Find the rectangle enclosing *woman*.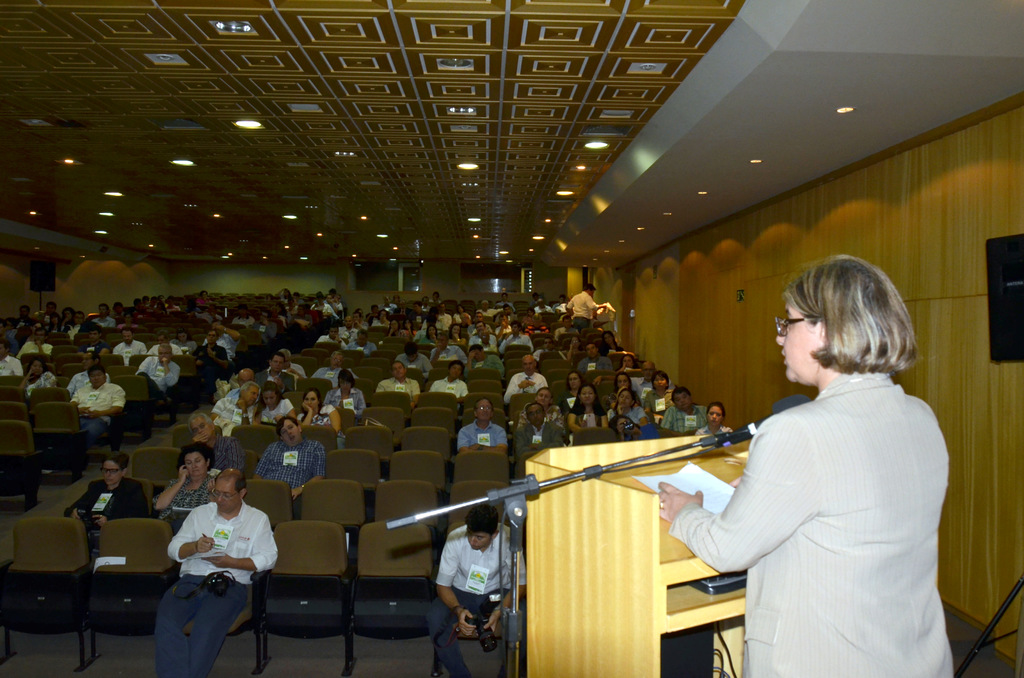
x1=152 y1=444 x2=229 y2=531.
